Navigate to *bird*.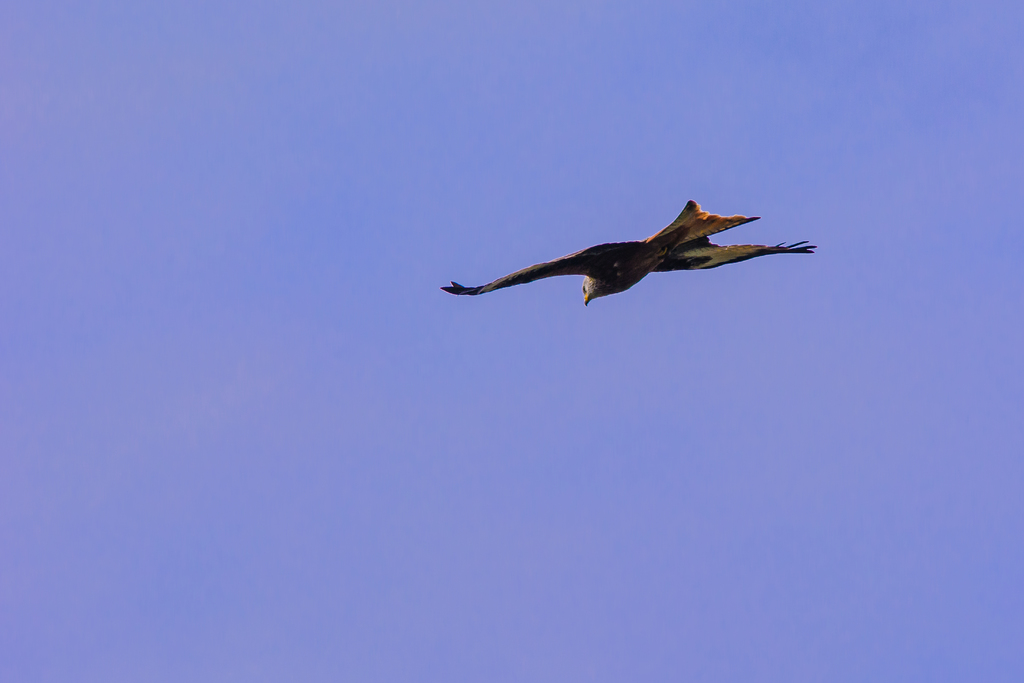
Navigation target: select_region(447, 199, 812, 324).
